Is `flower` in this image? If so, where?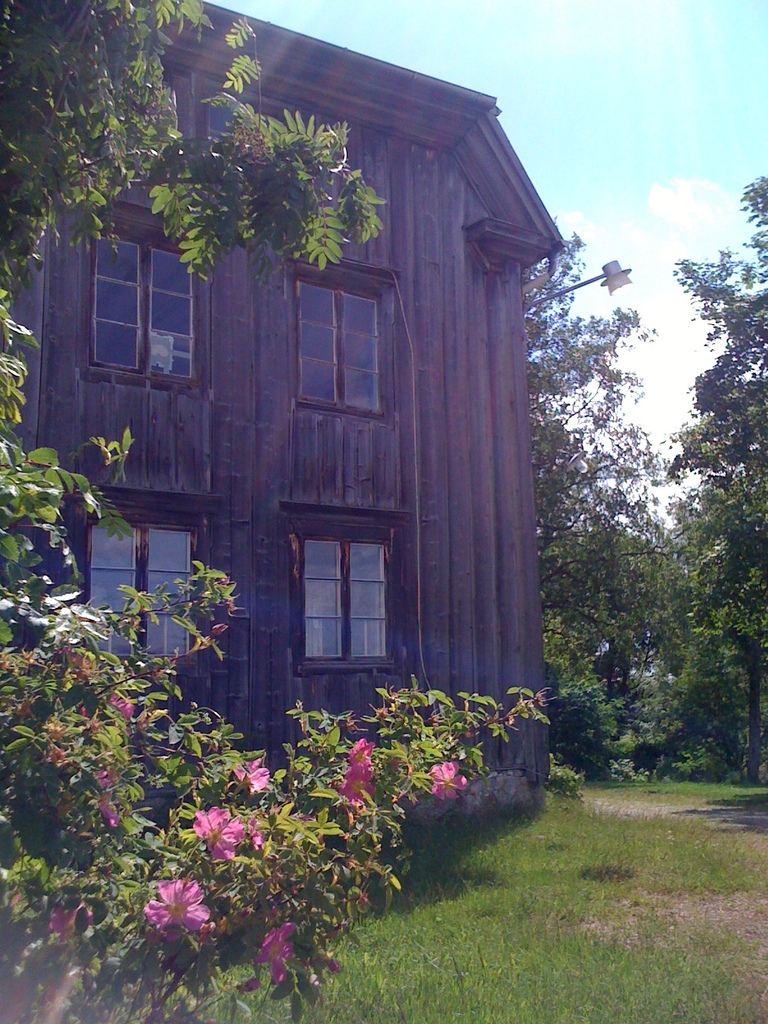
Yes, at (x1=127, y1=870, x2=224, y2=954).
